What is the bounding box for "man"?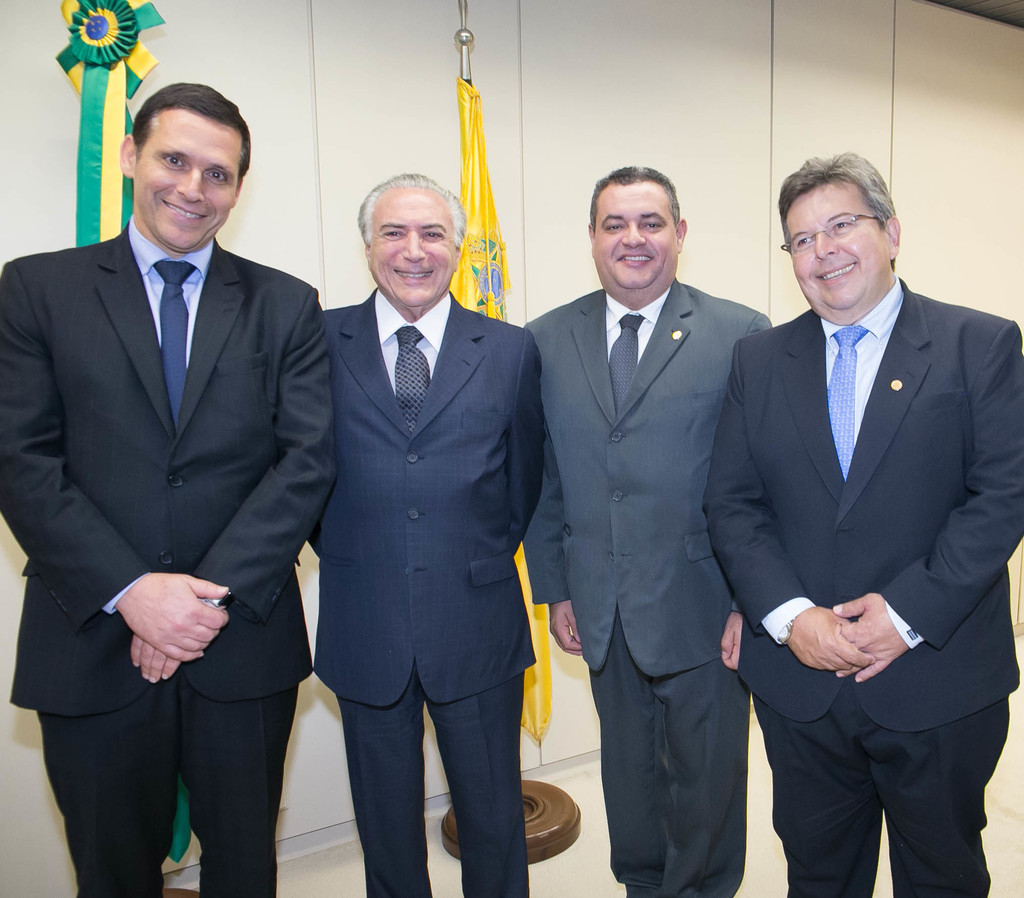
307, 166, 547, 897.
